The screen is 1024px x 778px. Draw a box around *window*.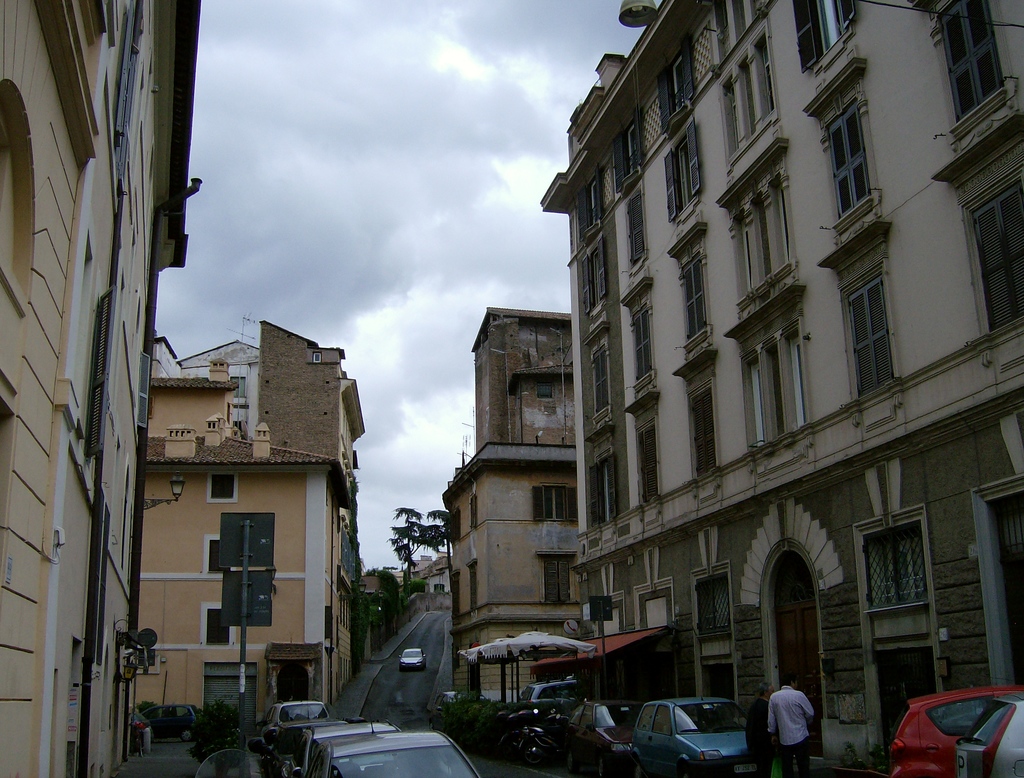
[x1=772, y1=177, x2=795, y2=275].
